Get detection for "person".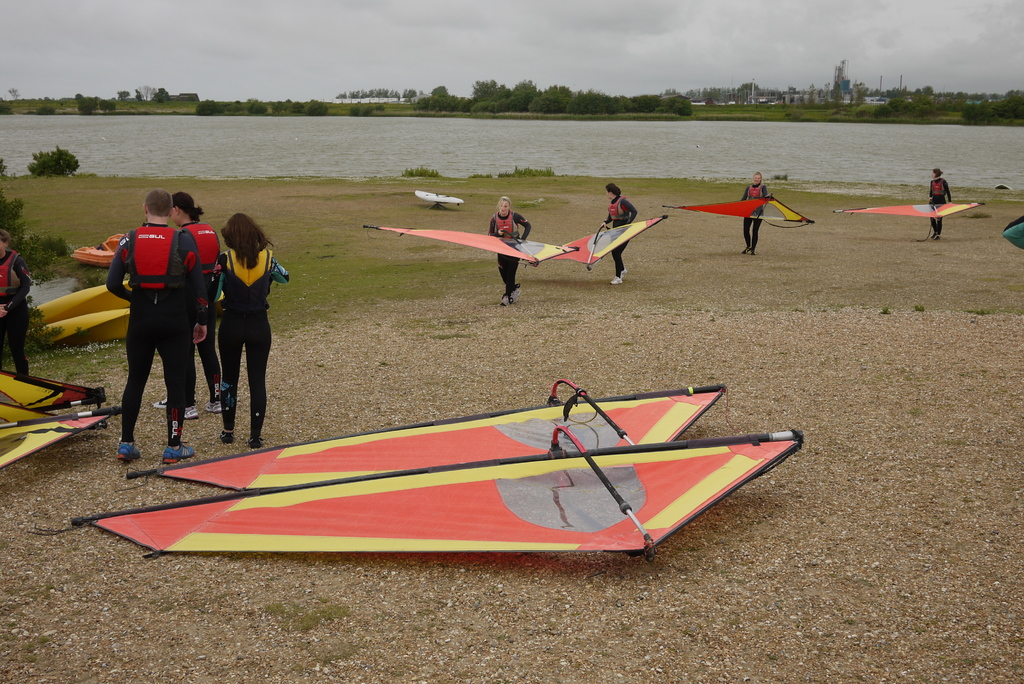
Detection: 926,167,955,243.
